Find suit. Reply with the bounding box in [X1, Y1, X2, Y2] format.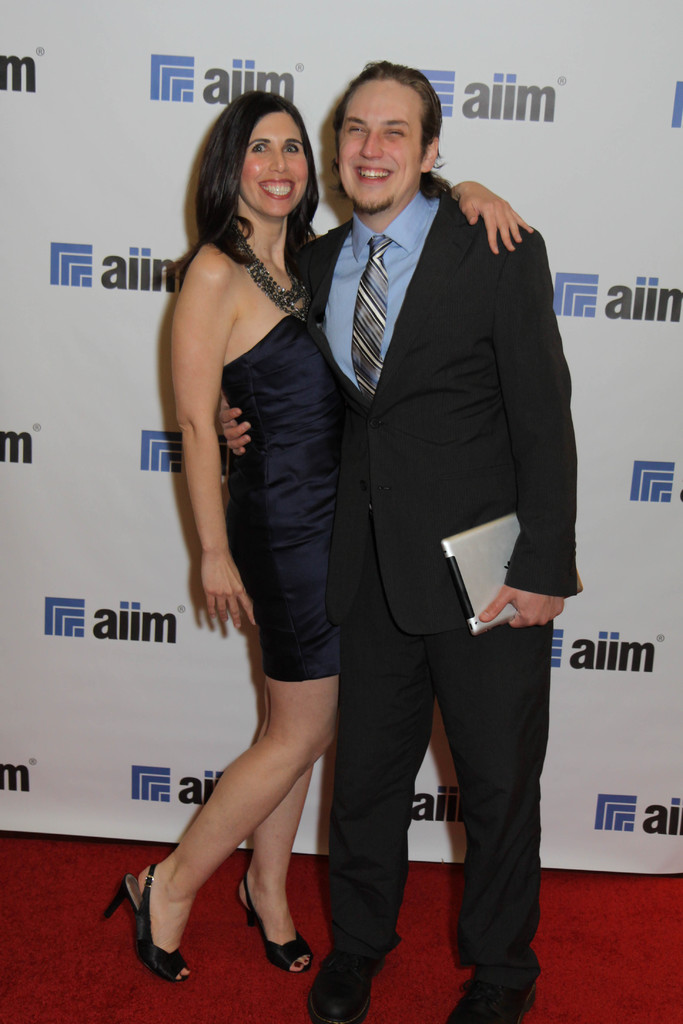
[293, 196, 579, 1000].
